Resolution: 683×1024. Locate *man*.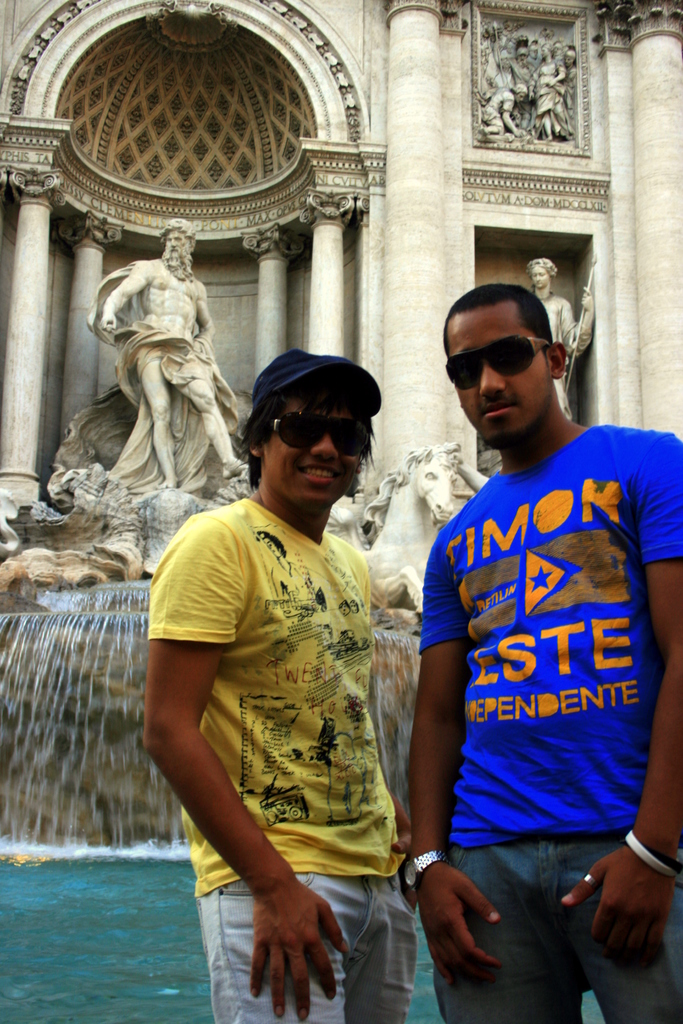
[left=393, top=237, right=673, bottom=1005].
